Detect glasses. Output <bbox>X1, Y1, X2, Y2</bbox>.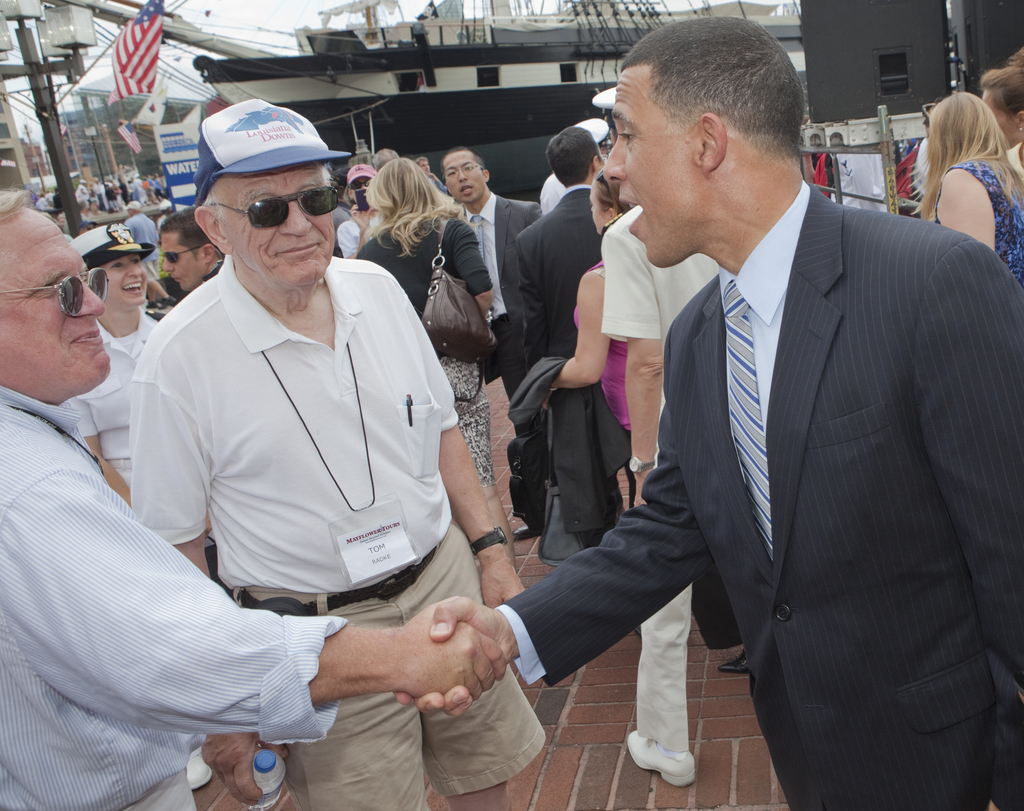
<bbox>449, 158, 484, 179</bbox>.
